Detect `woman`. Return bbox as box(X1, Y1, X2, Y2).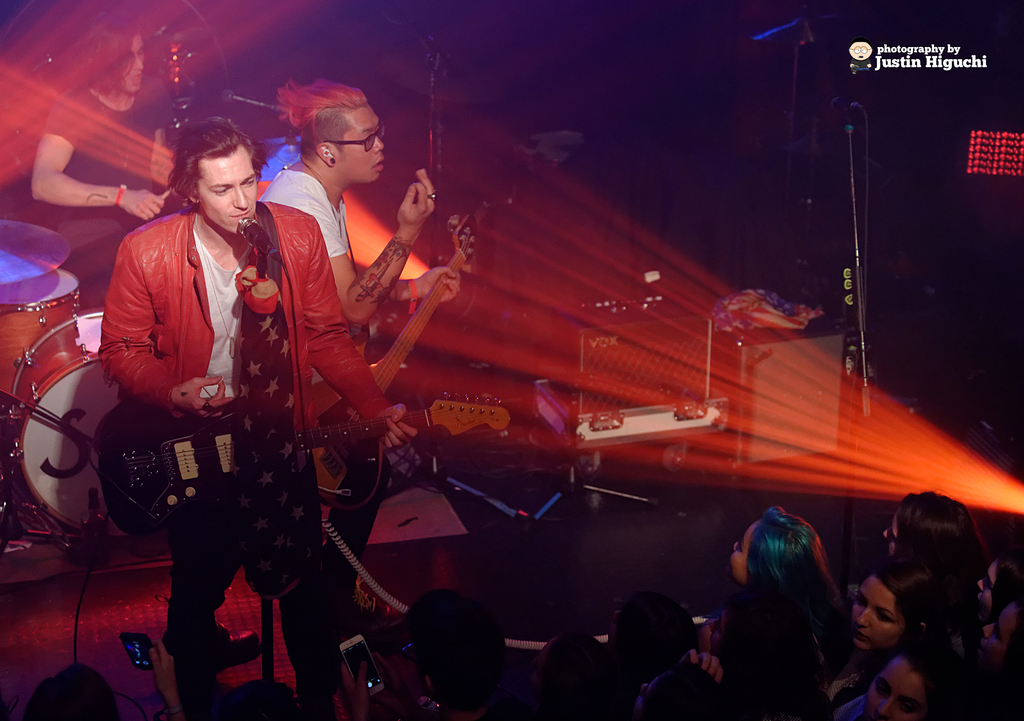
box(881, 490, 989, 624).
